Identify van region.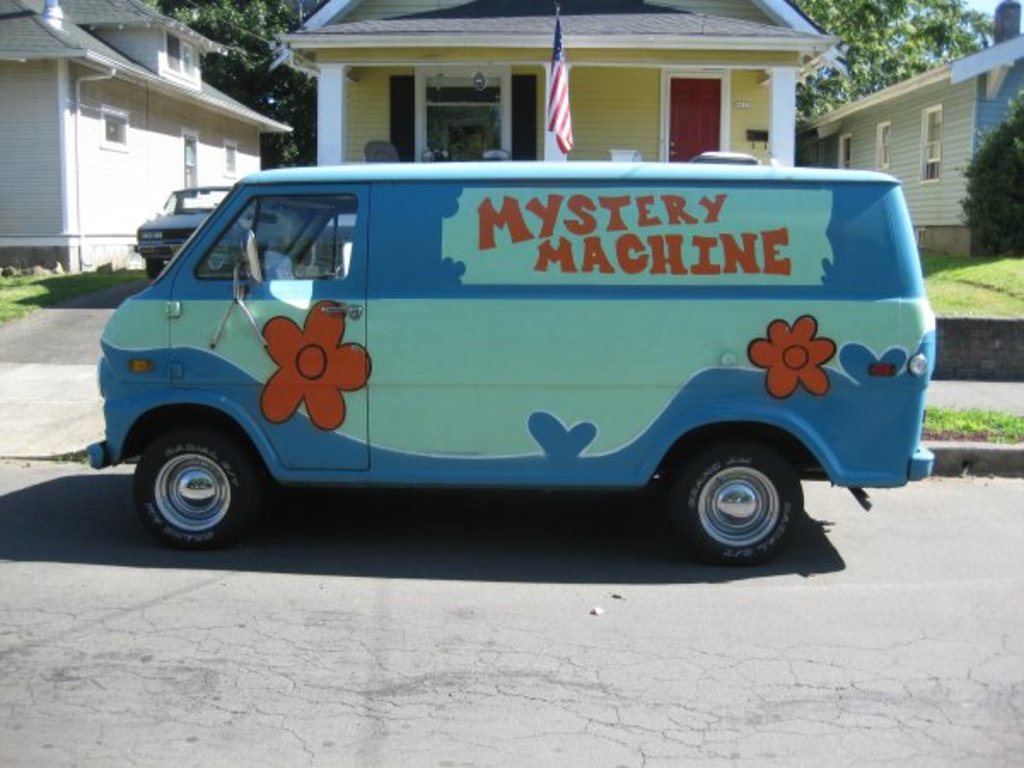
Region: (x1=73, y1=147, x2=932, y2=550).
